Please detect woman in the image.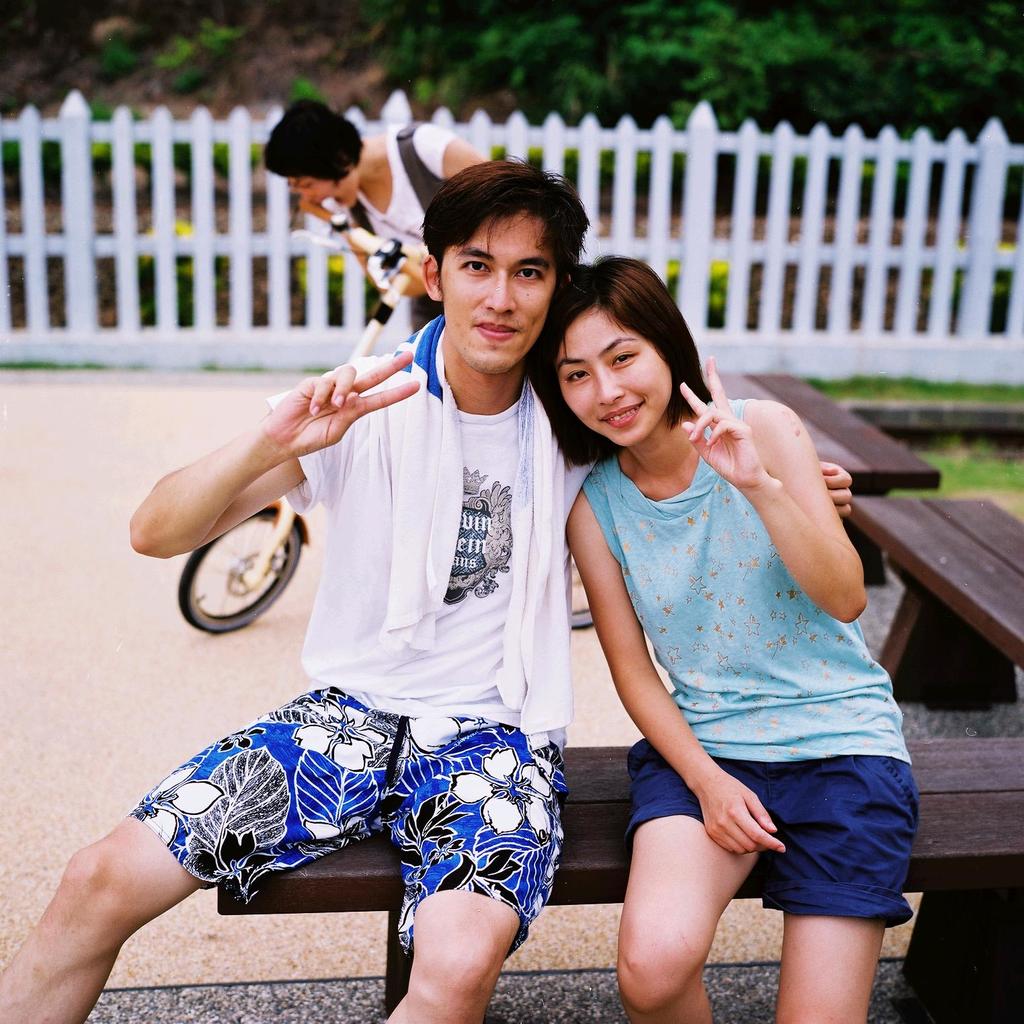
[x1=264, y1=99, x2=490, y2=329].
